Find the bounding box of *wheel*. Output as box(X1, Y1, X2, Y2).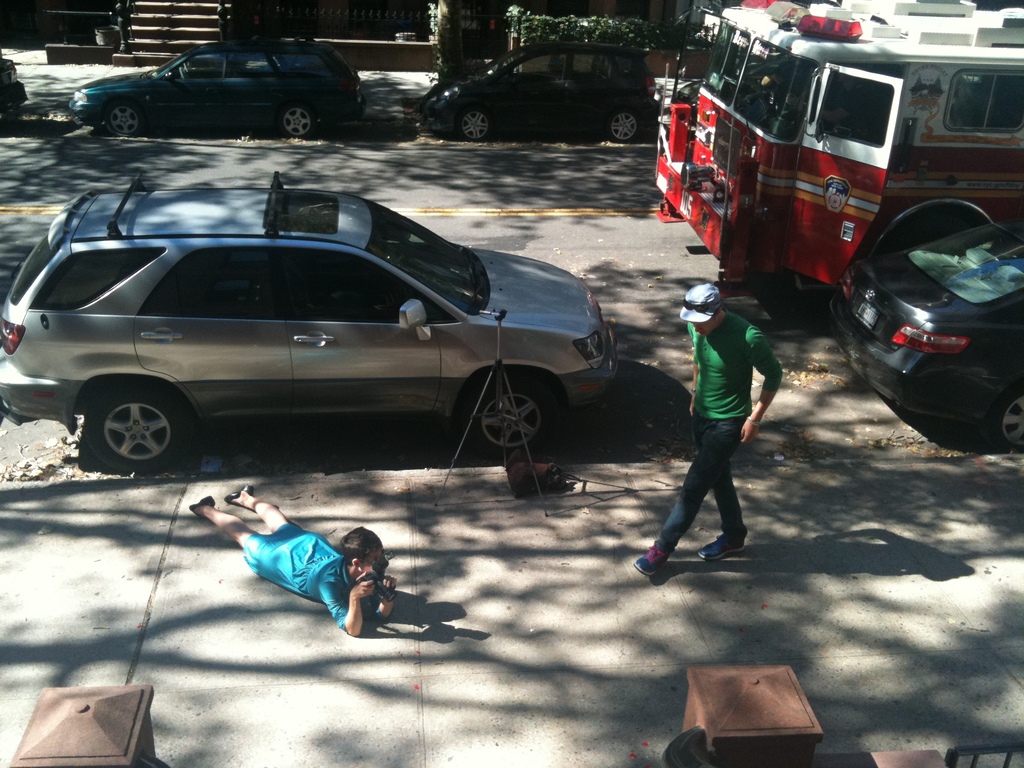
box(70, 378, 179, 466).
